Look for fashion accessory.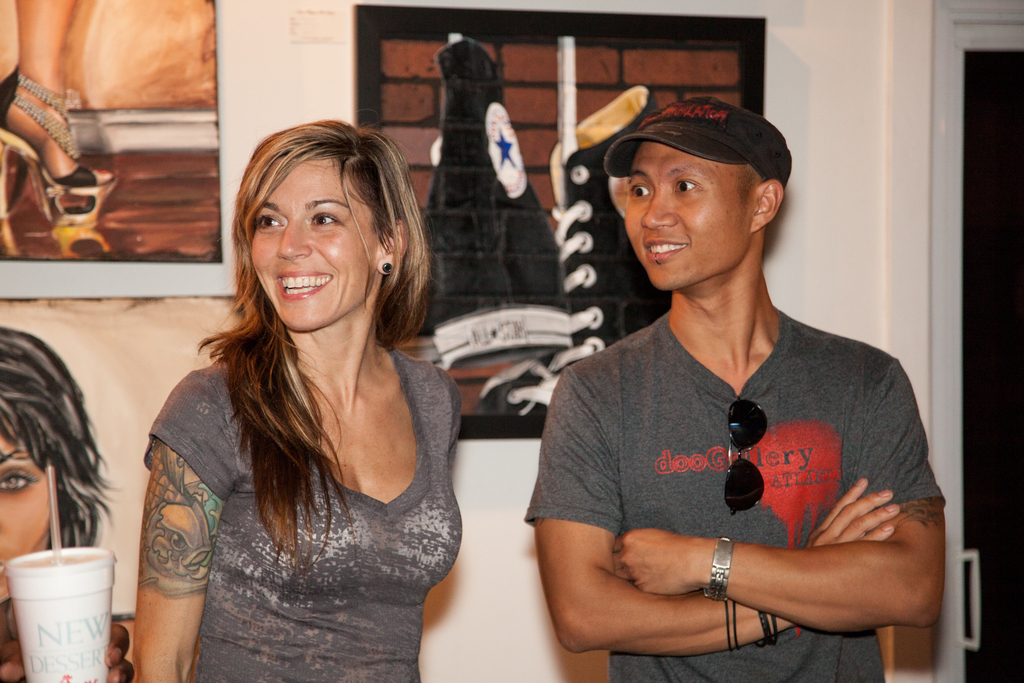
Found: detection(383, 263, 396, 270).
